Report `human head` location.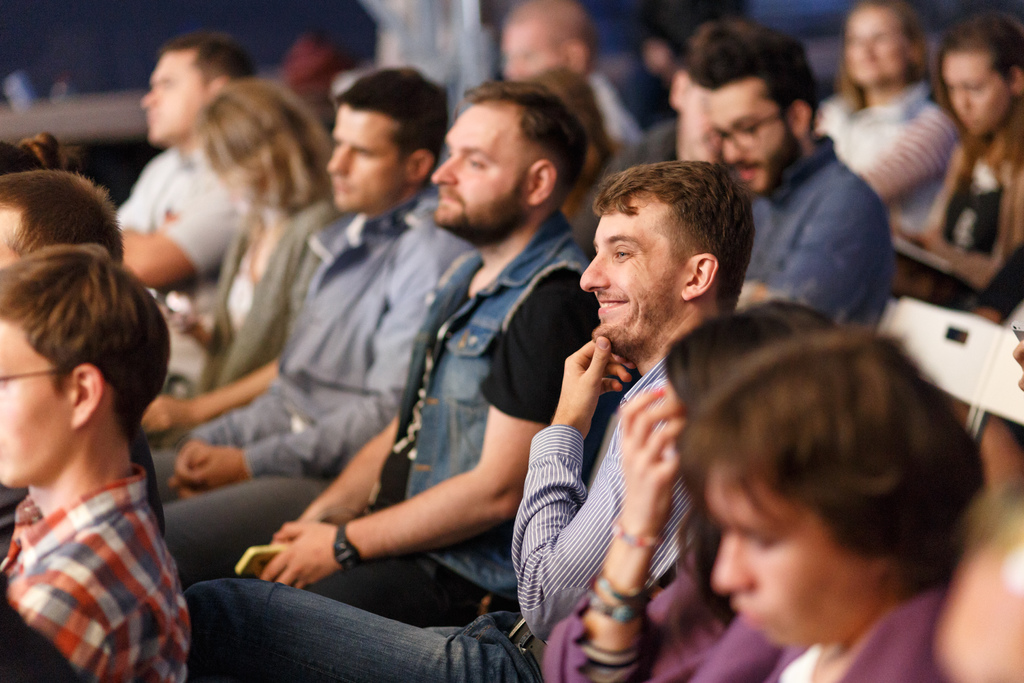
Report: <box>576,160,755,364</box>.
